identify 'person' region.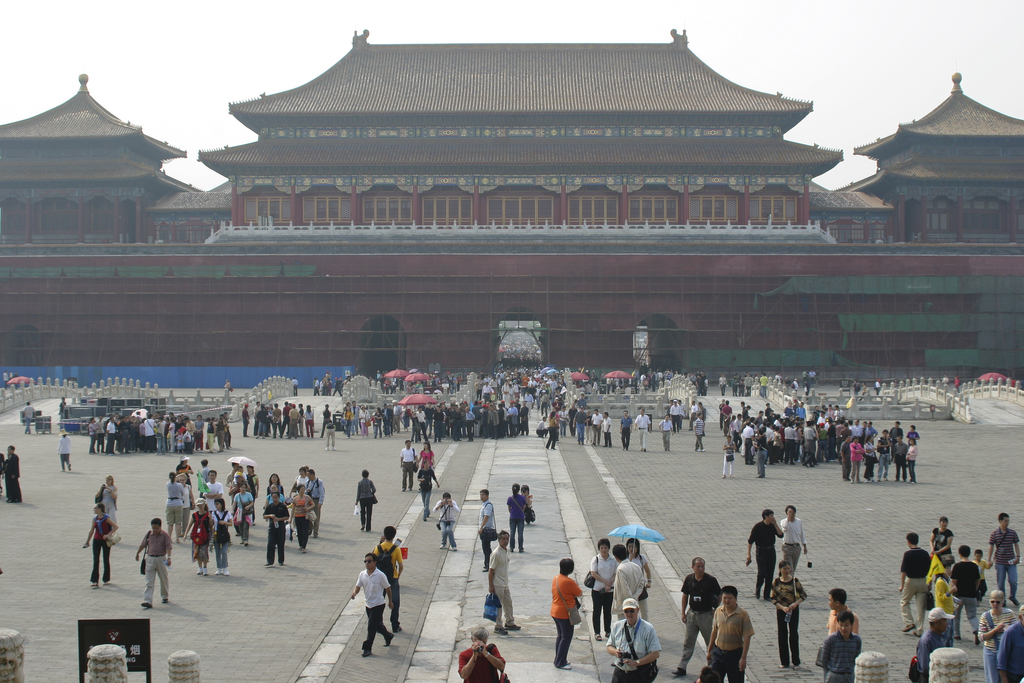
Region: bbox=[345, 552, 399, 655].
